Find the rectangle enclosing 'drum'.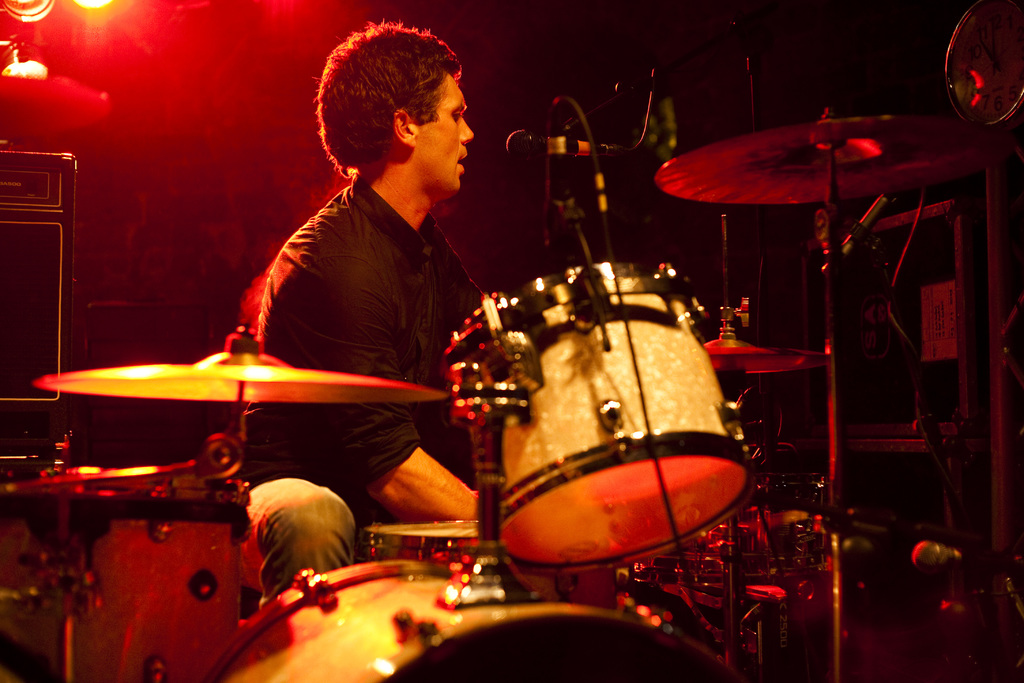
Rect(10, 466, 255, 673).
